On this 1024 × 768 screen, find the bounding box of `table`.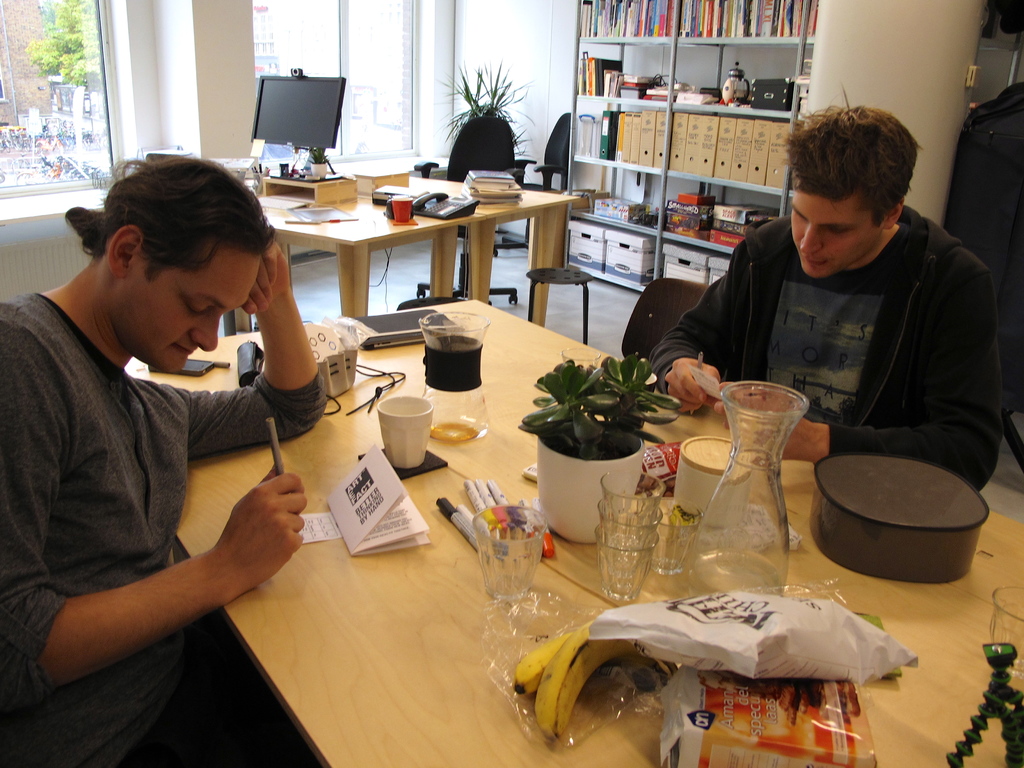
Bounding box: bbox=(66, 291, 1023, 767).
